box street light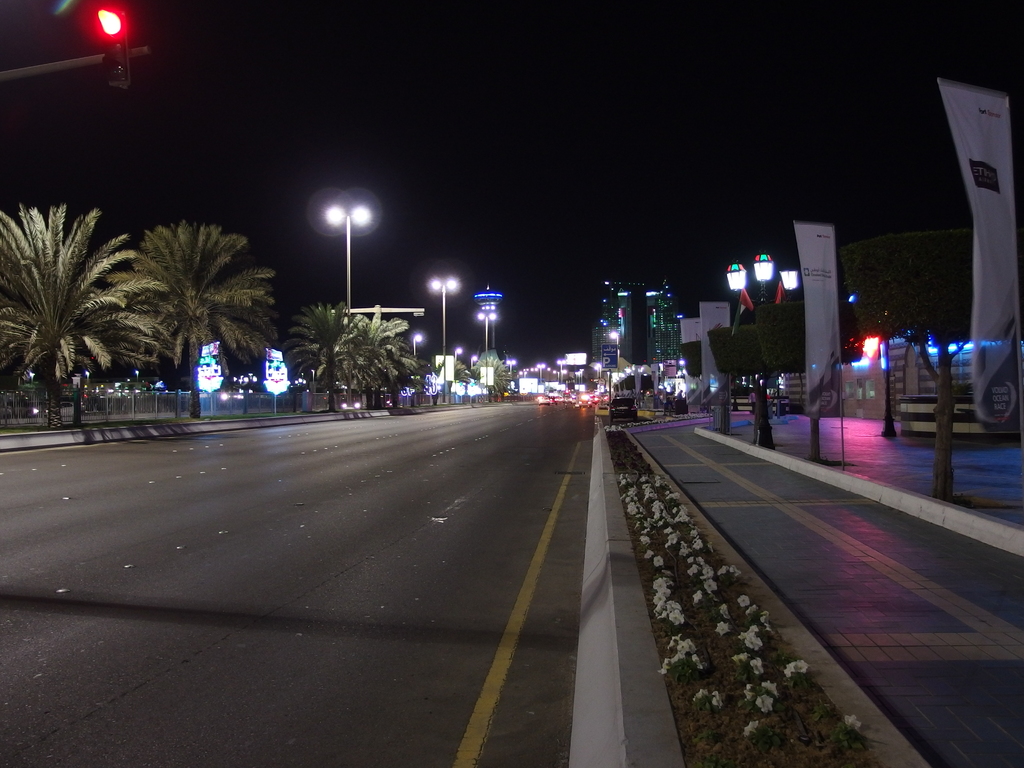
[556,358,566,385]
